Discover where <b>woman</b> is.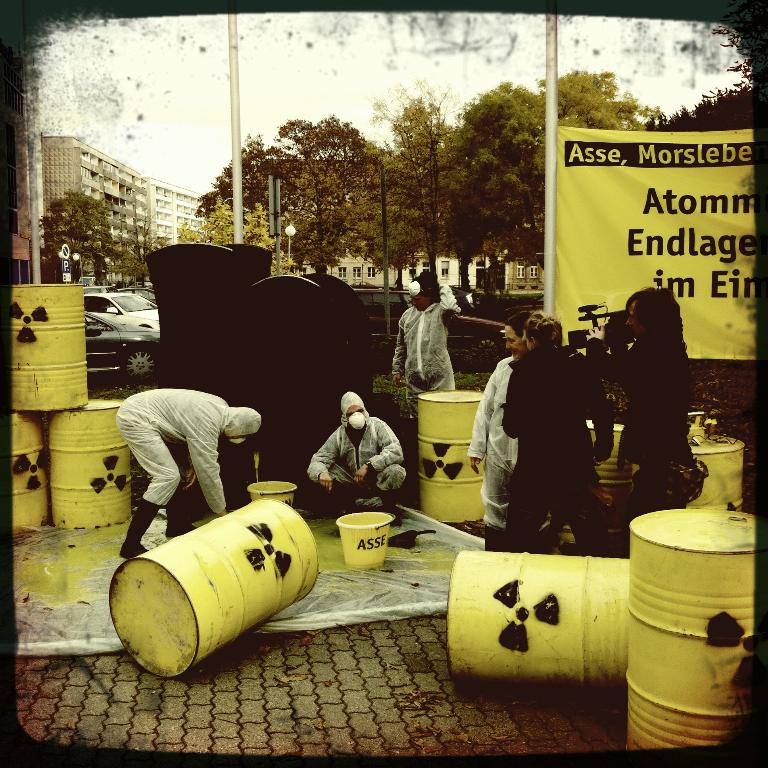
Discovered at <bbox>502, 313, 630, 562</bbox>.
